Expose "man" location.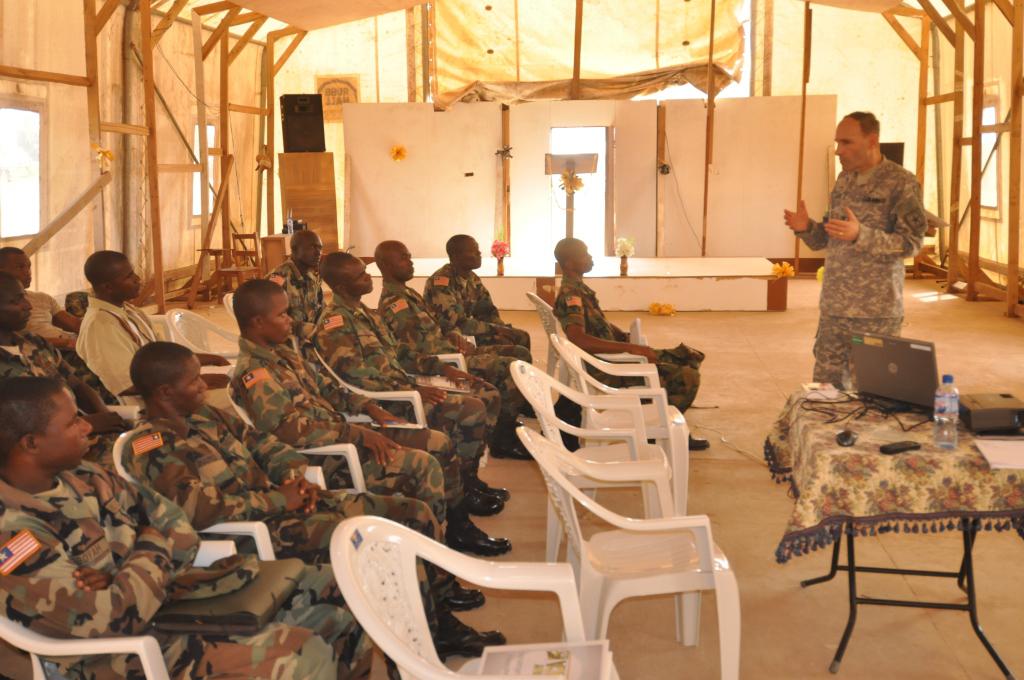
Exposed at 0/378/407/679.
